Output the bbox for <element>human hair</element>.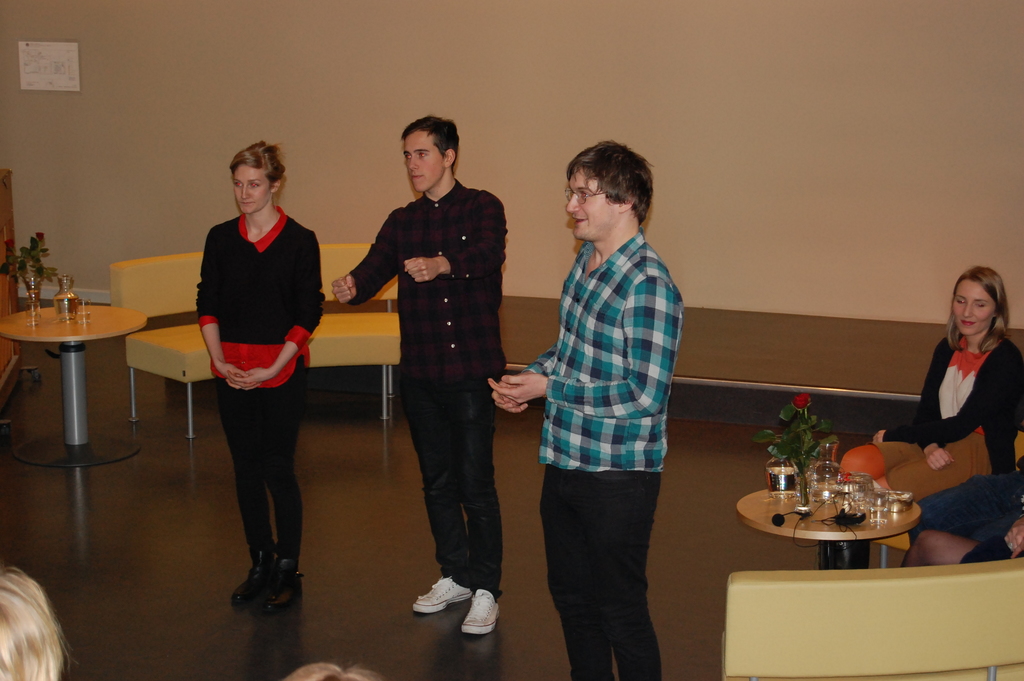
0,566,72,680.
